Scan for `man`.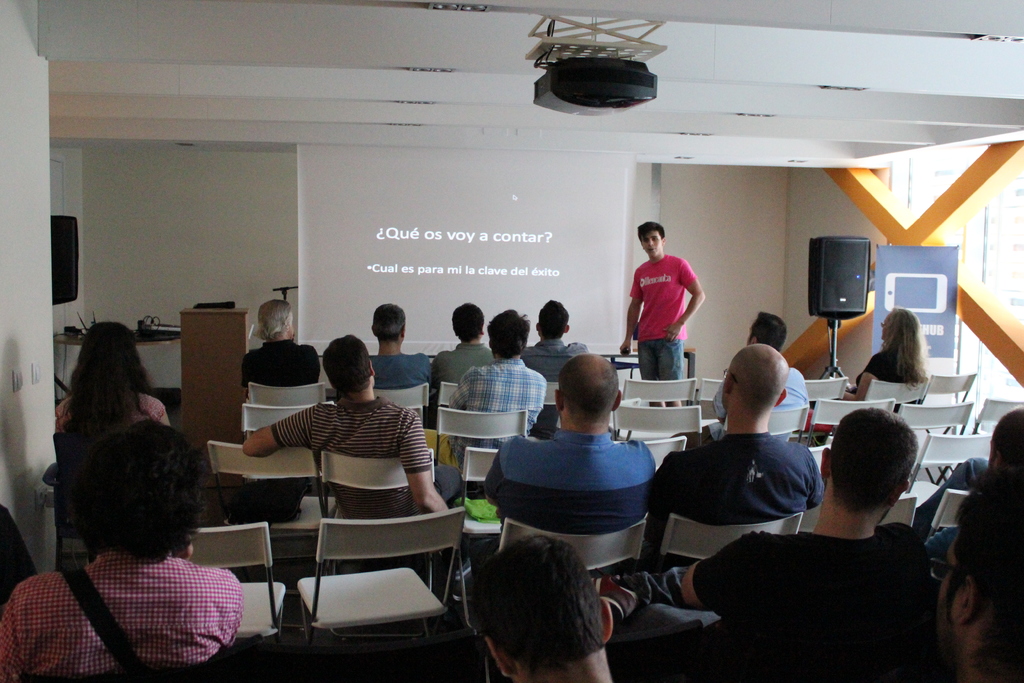
Scan result: (x1=948, y1=472, x2=1023, y2=682).
